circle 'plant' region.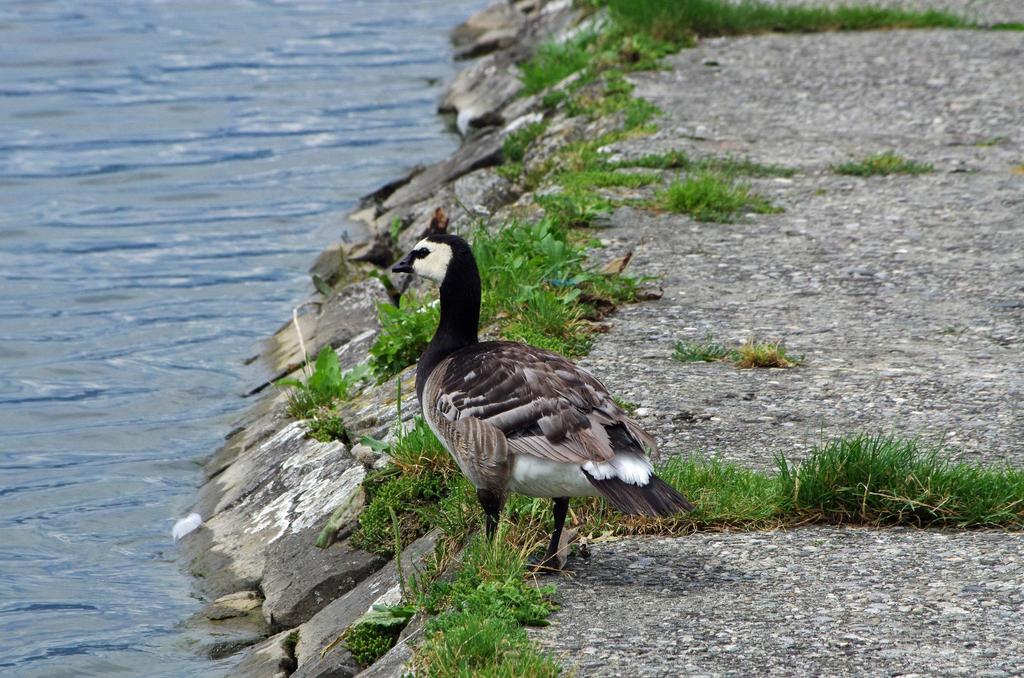
Region: bbox=(671, 339, 729, 365).
